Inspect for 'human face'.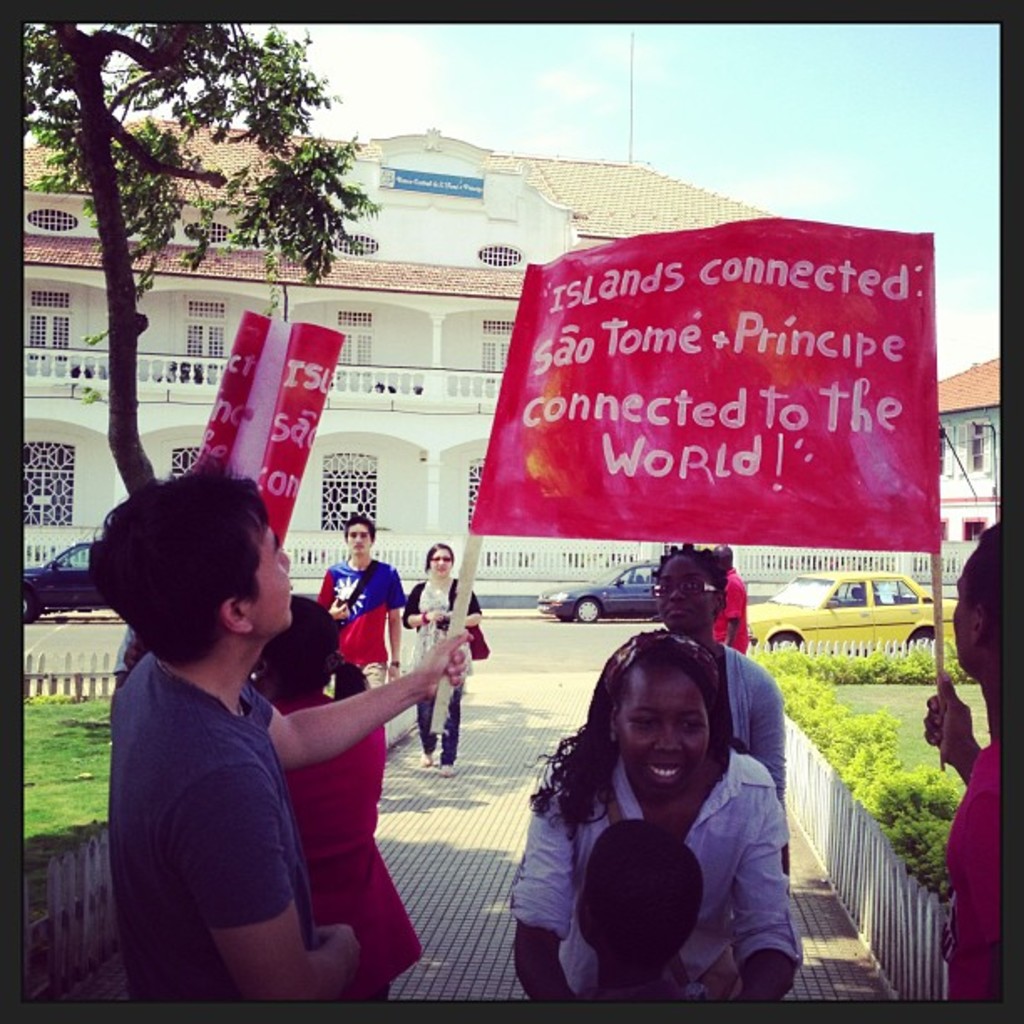
Inspection: {"x1": 609, "y1": 678, "x2": 714, "y2": 803}.
